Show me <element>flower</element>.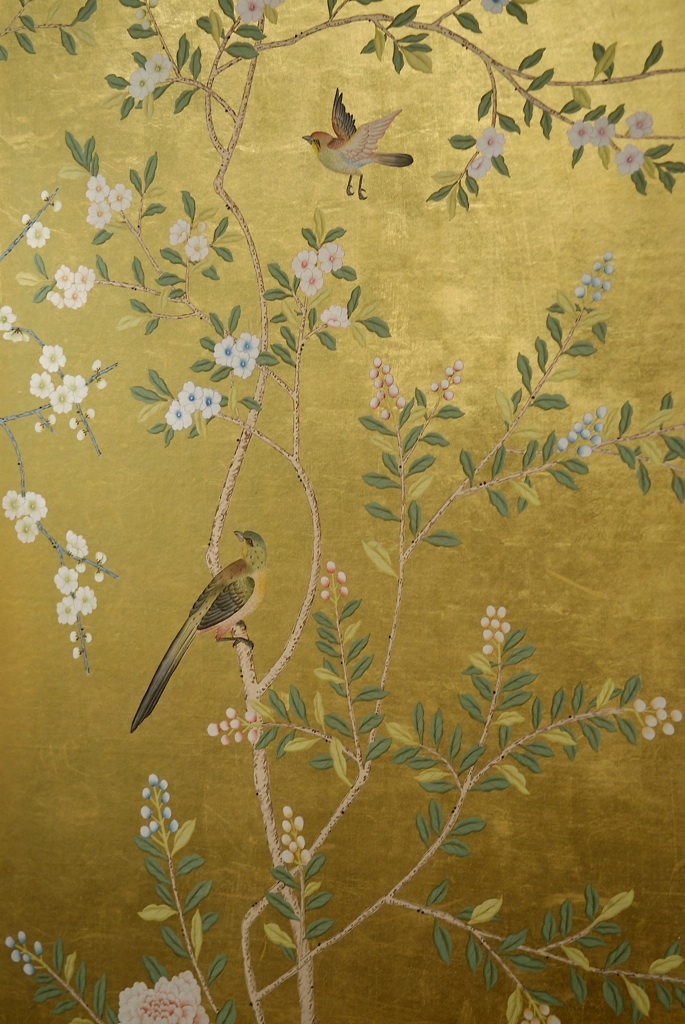
<element>flower</element> is here: [164, 398, 197, 434].
